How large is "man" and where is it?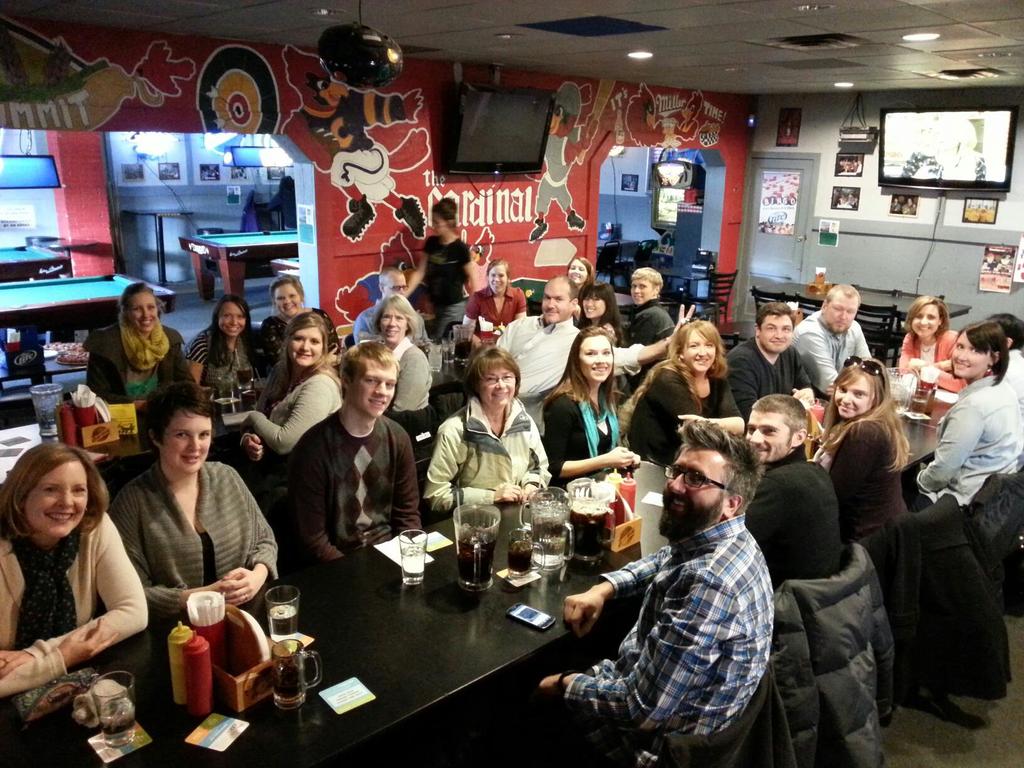
Bounding box: region(283, 335, 424, 567).
